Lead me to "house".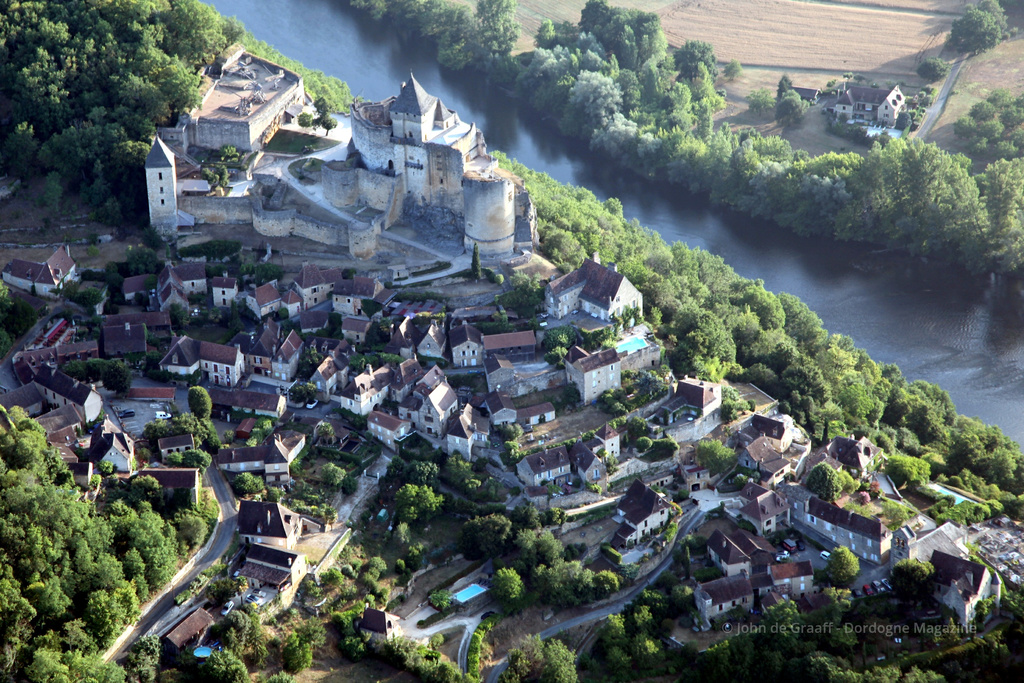
Lead to [595,417,627,461].
